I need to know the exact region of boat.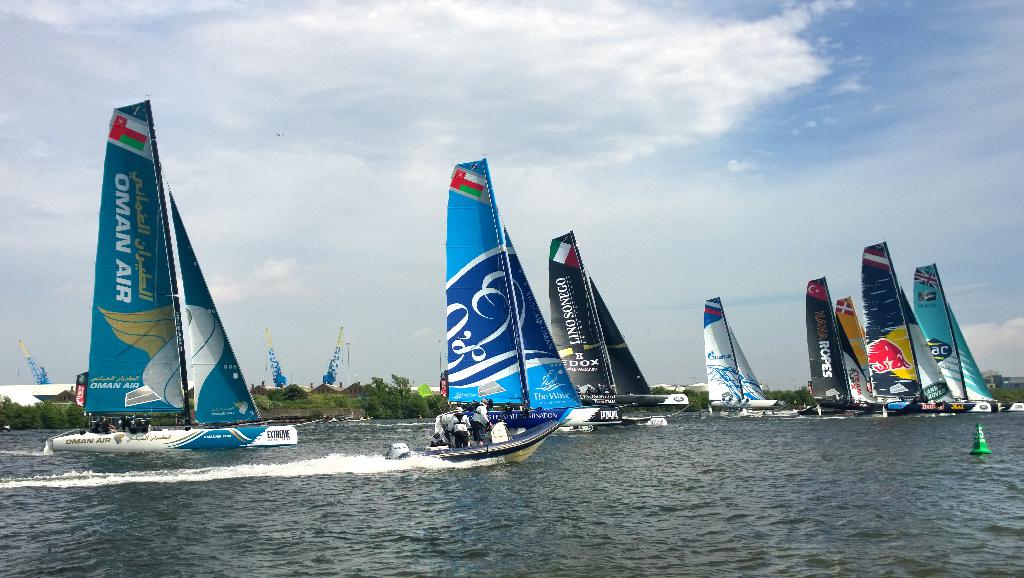
Region: bbox(547, 233, 687, 433).
